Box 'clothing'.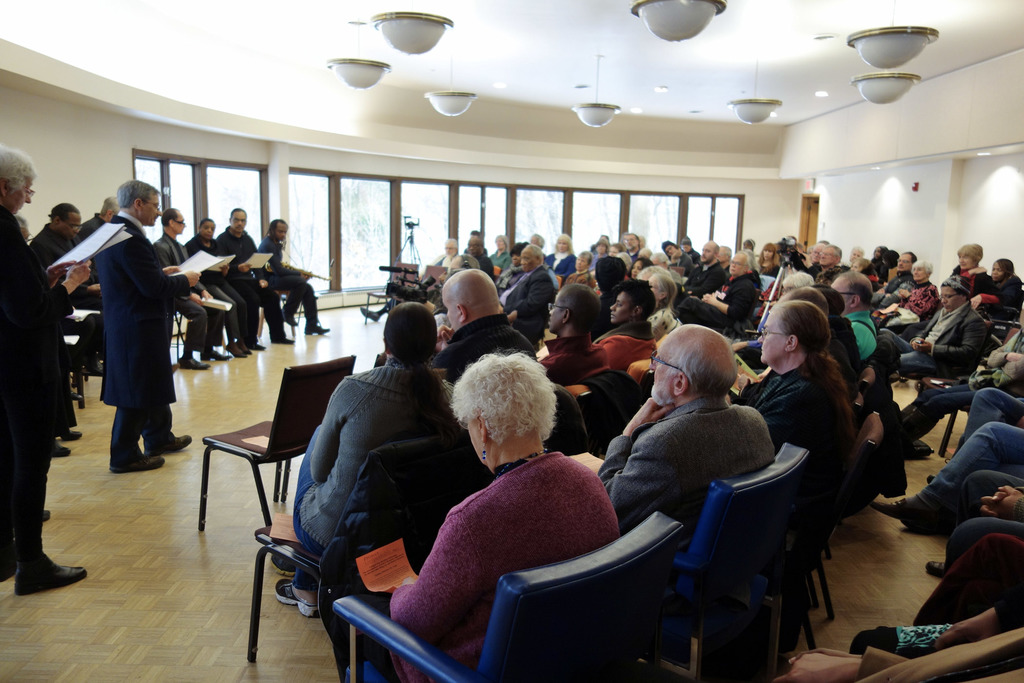
[599,391,778,547].
